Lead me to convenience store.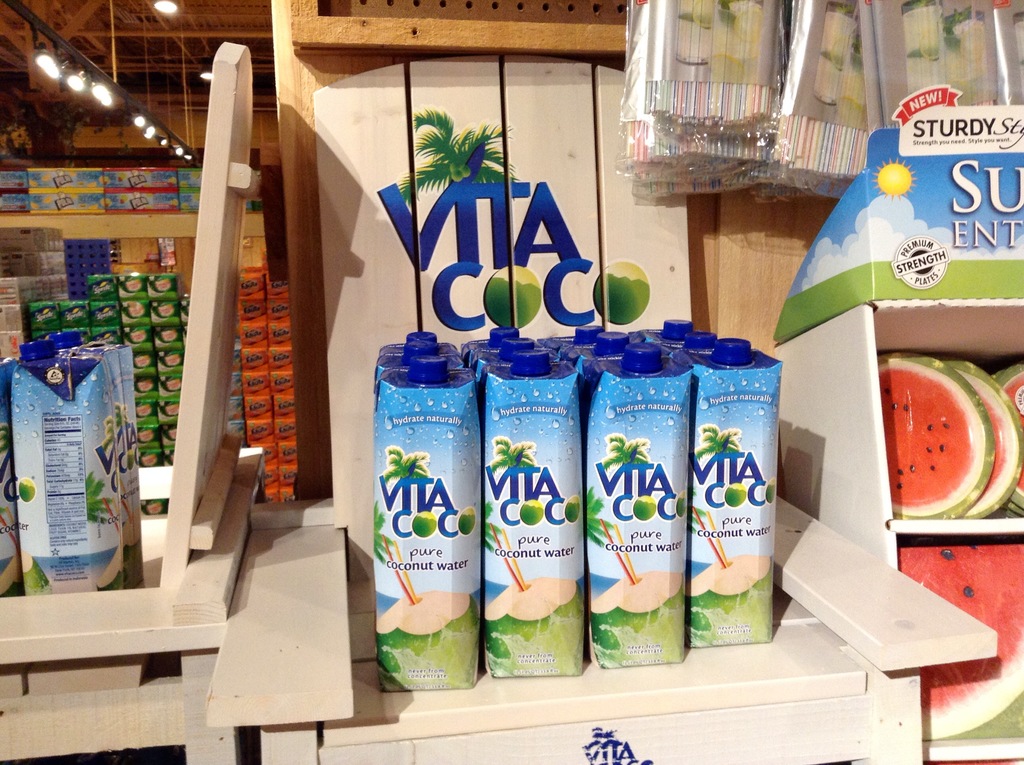
Lead to 0/0/1023/764.
